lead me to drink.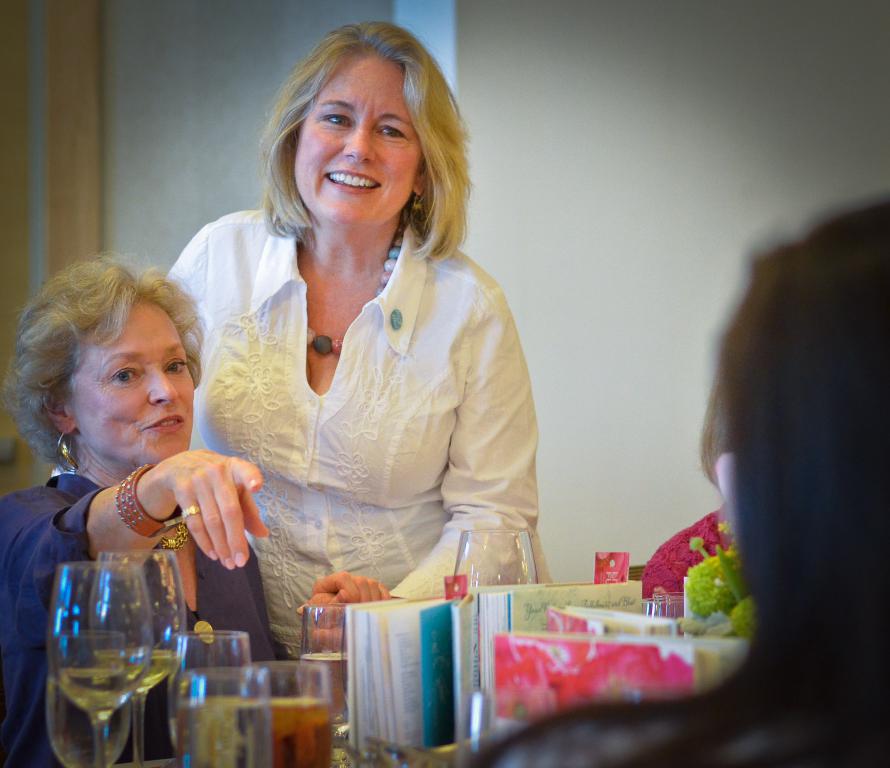
Lead to <region>253, 702, 337, 767</region>.
